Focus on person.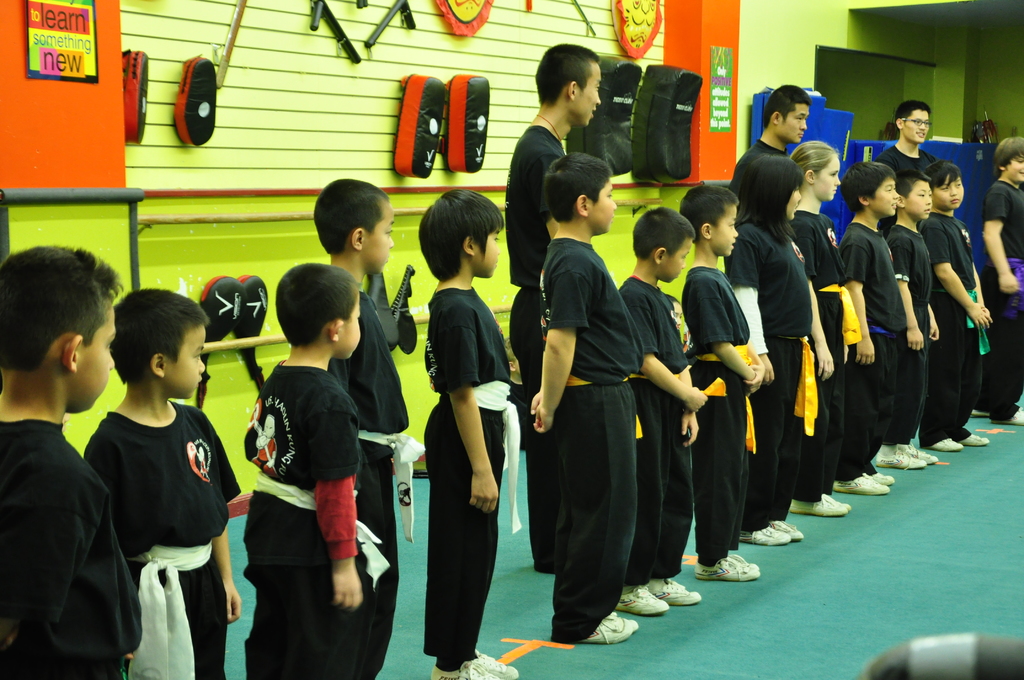
Focused at box=[982, 134, 1023, 419].
